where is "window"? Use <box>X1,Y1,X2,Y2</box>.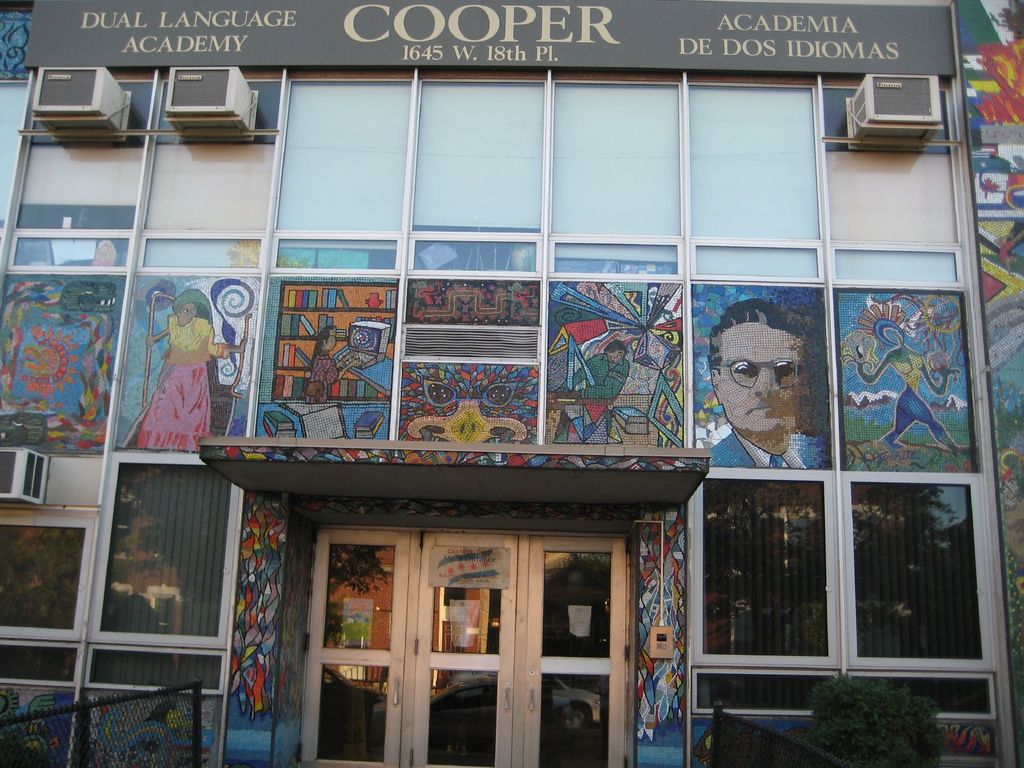
<box>845,472,995,666</box>.
